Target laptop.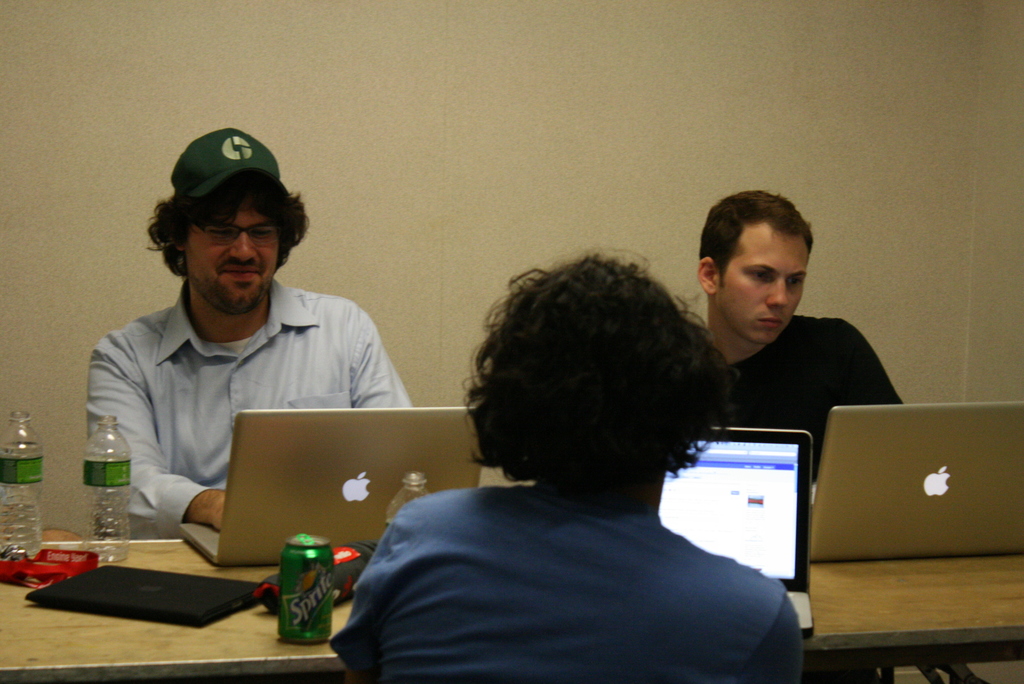
Target region: Rect(822, 404, 1020, 594).
